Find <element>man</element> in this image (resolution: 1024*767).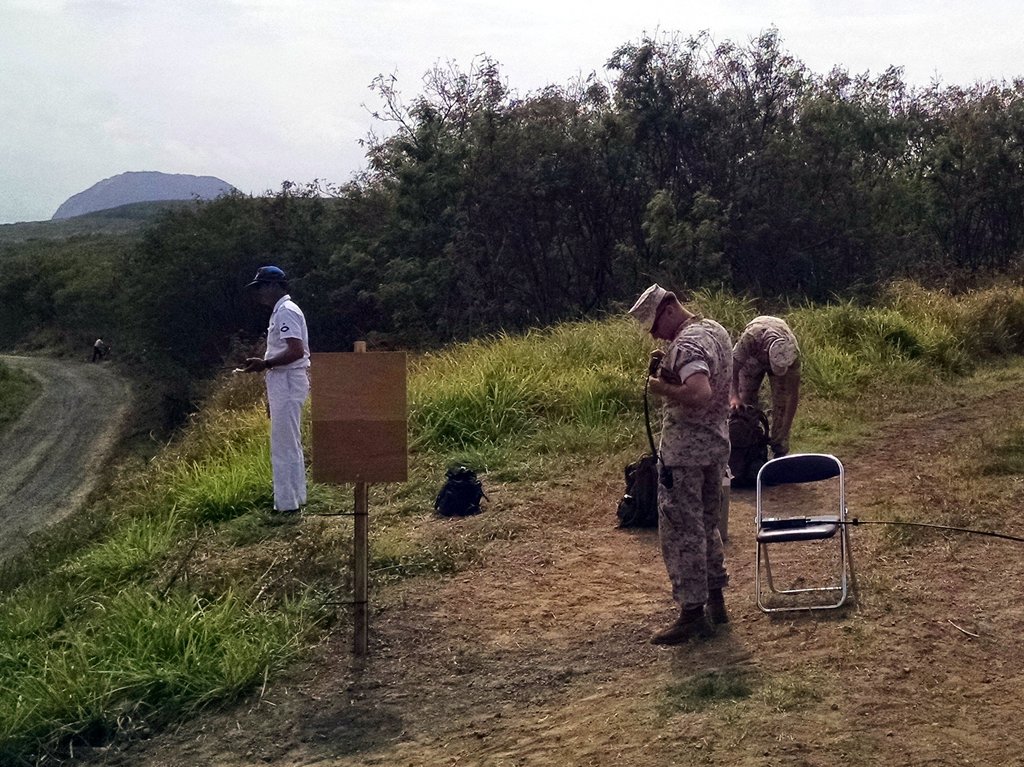
646,282,733,647.
